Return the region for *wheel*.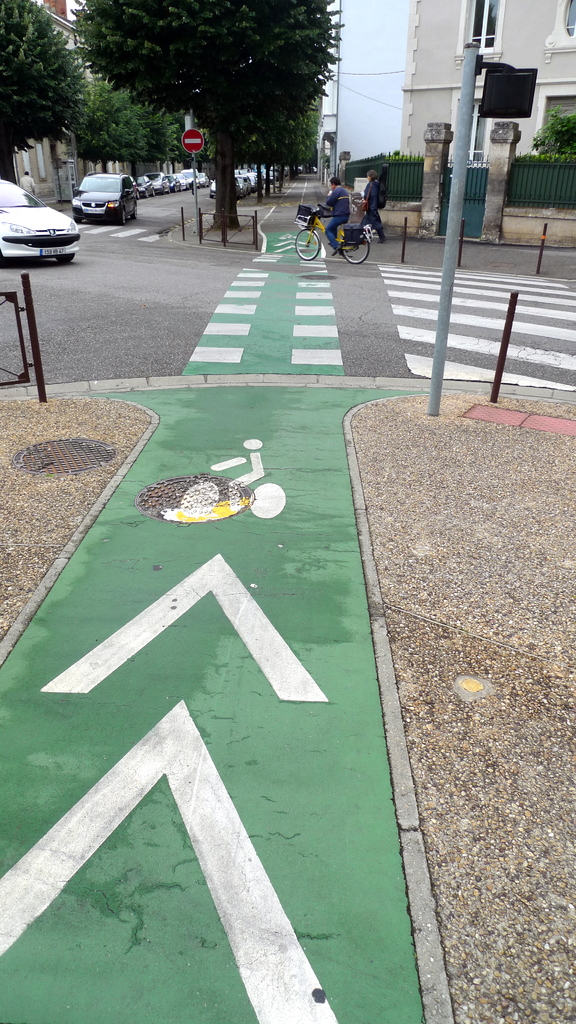
{"x1": 54, "y1": 253, "x2": 73, "y2": 262}.
